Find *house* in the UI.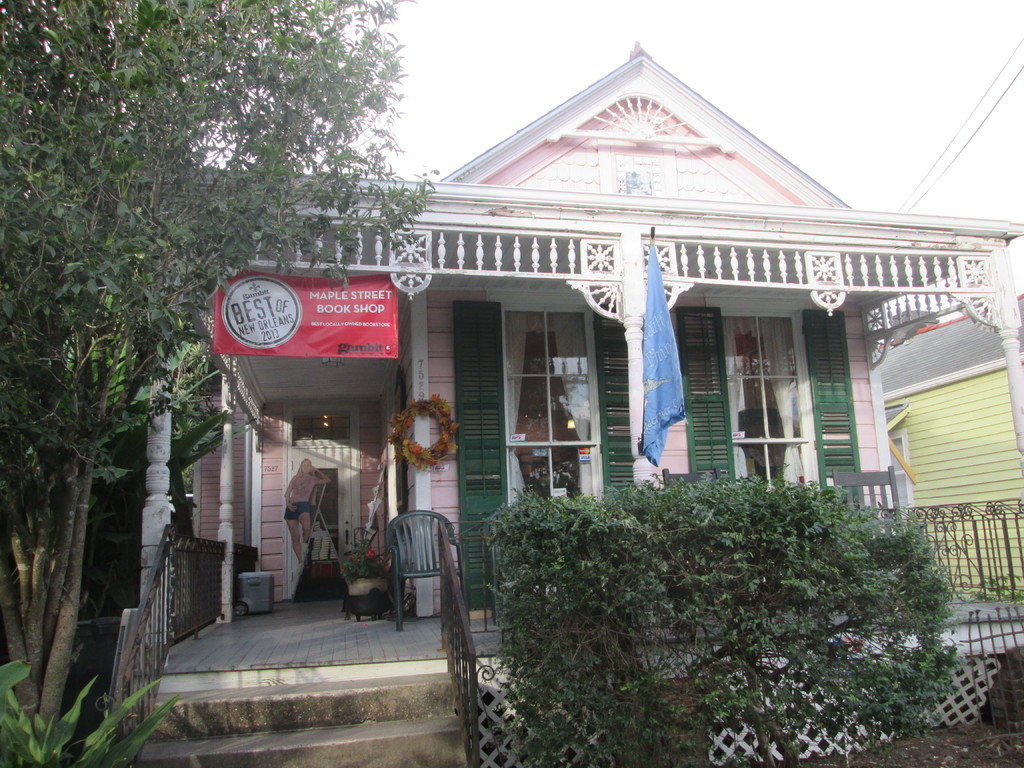
UI element at {"left": 888, "top": 278, "right": 1023, "bottom": 614}.
